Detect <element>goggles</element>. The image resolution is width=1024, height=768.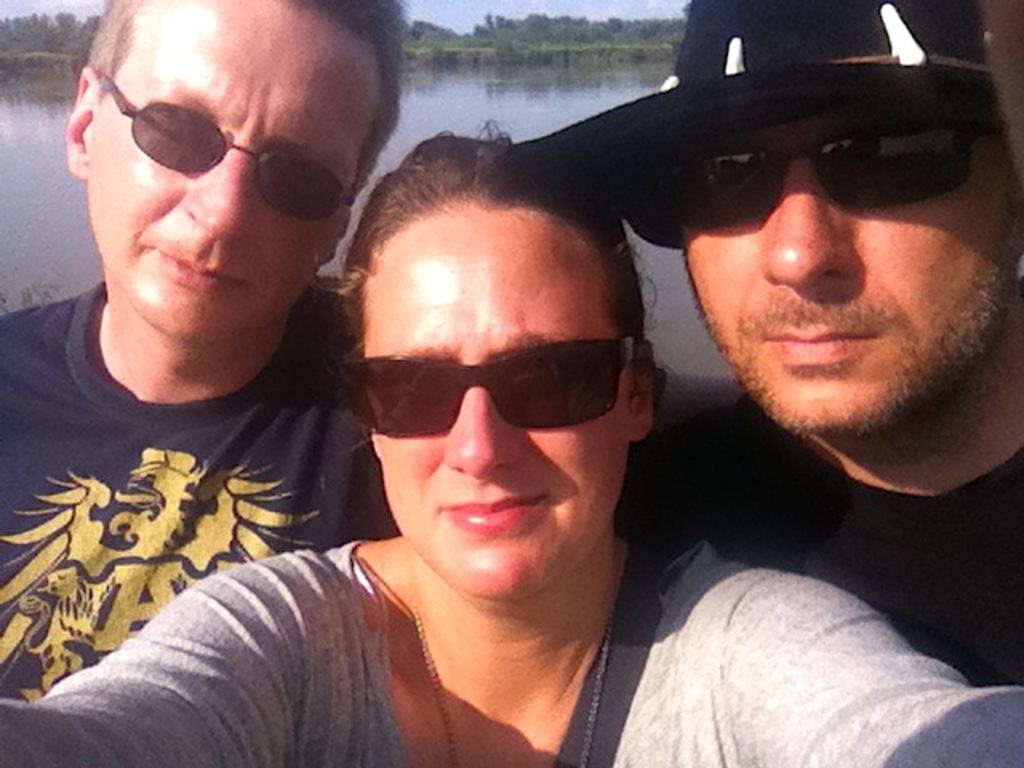
region(94, 78, 360, 219).
